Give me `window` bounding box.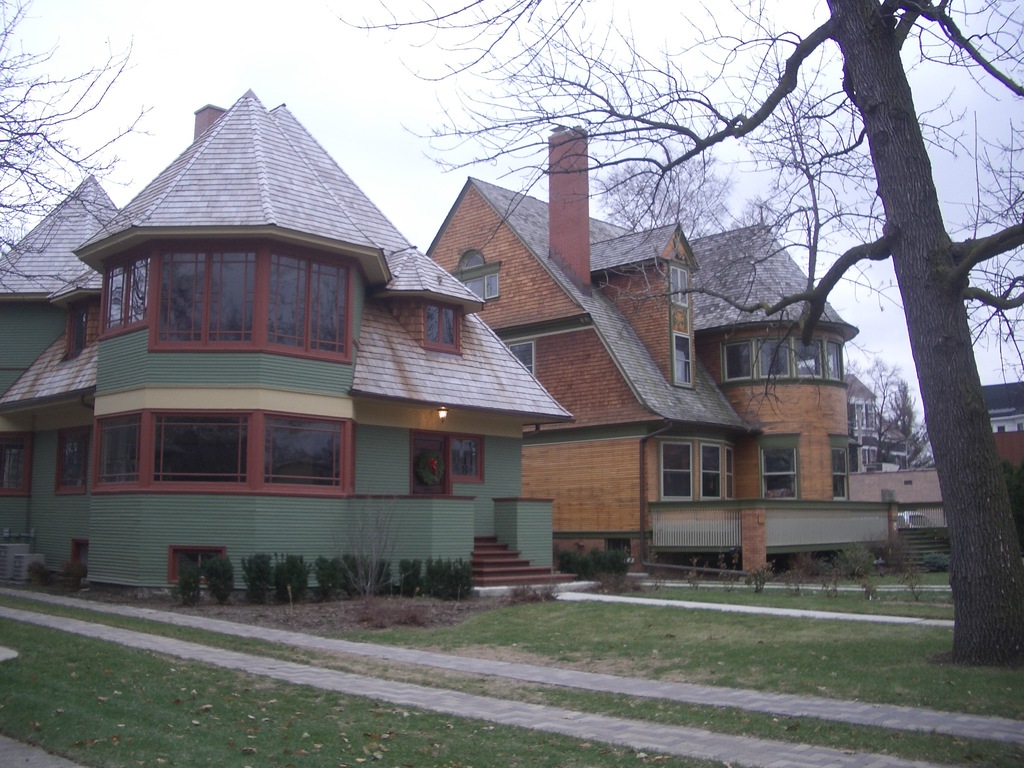
(x1=768, y1=442, x2=799, y2=506).
